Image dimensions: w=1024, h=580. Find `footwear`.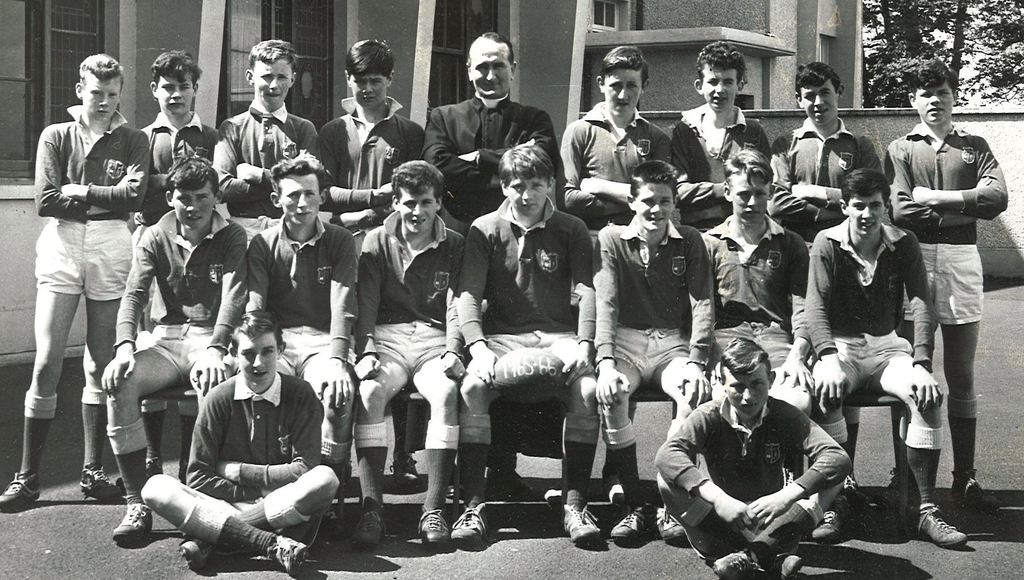
[387, 449, 416, 488].
